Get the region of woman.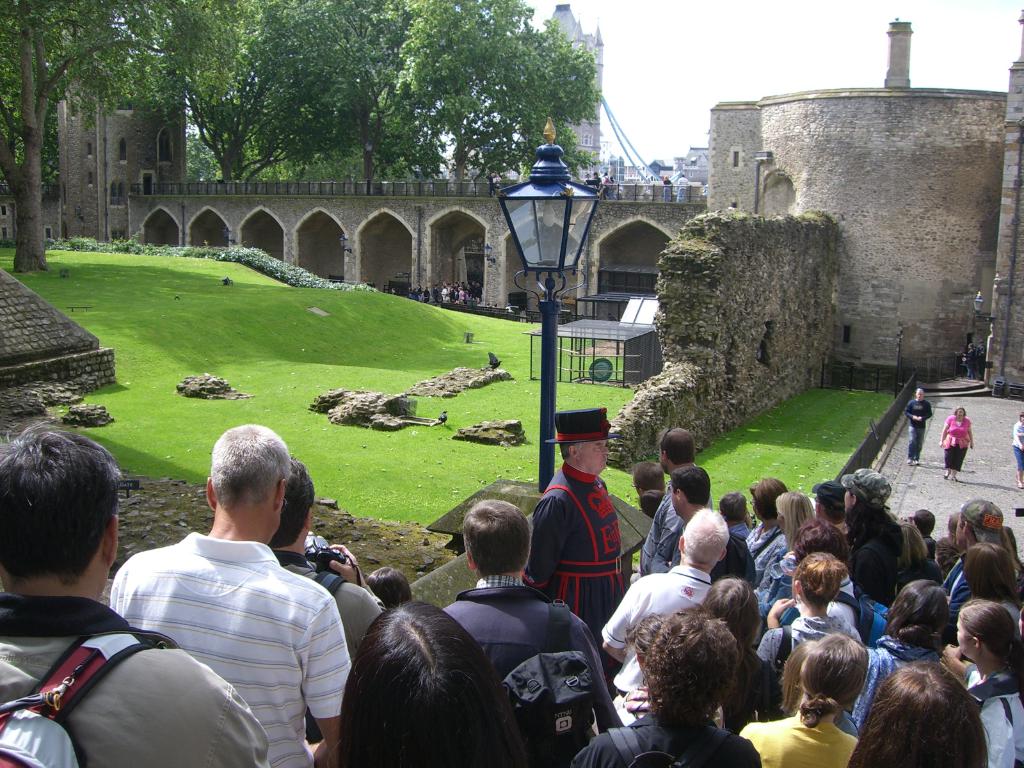
951:596:1023:767.
